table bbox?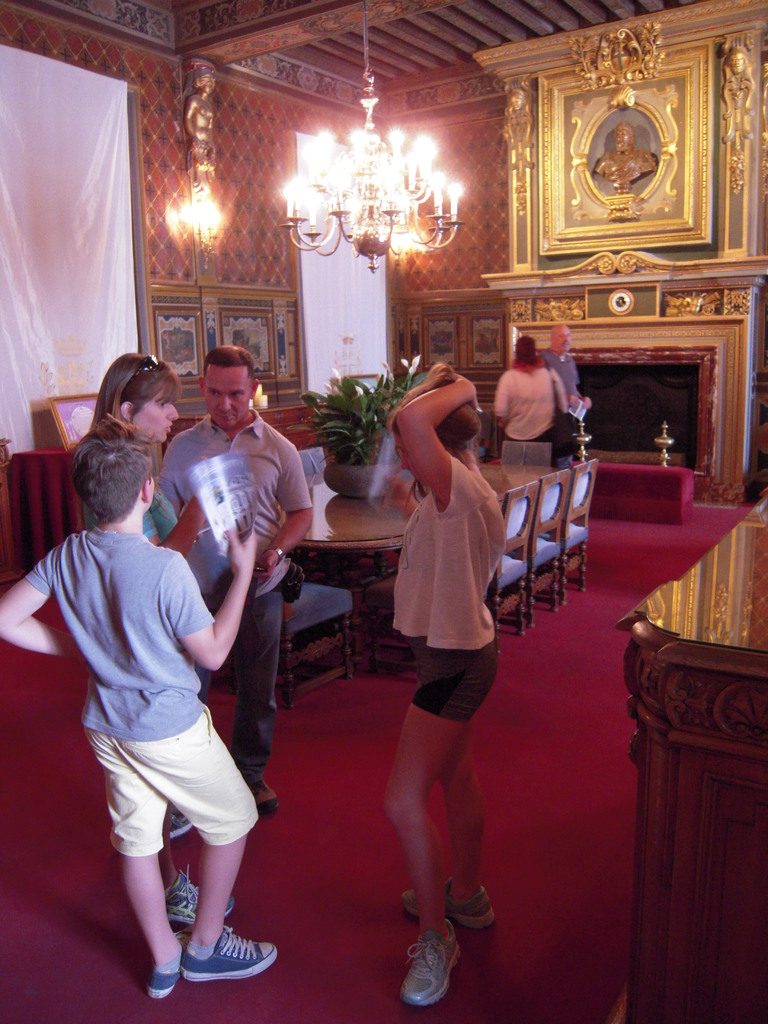
locate(275, 454, 593, 710)
